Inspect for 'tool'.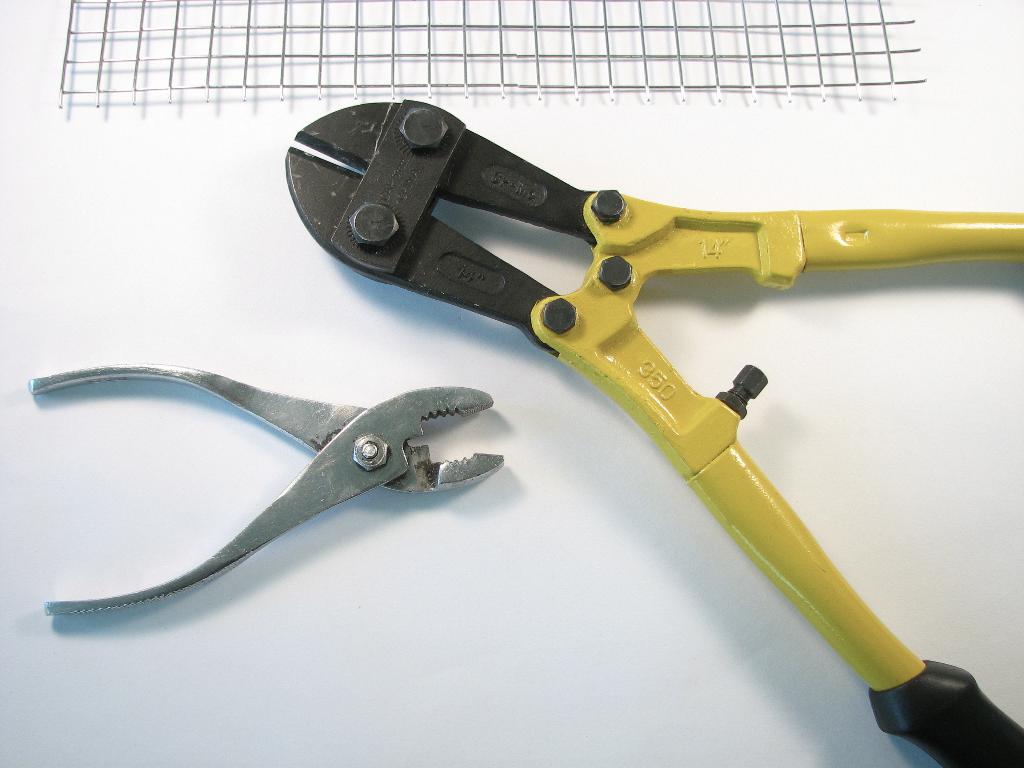
Inspection: {"x1": 306, "y1": 130, "x2": 1023, "y2": 689}.
